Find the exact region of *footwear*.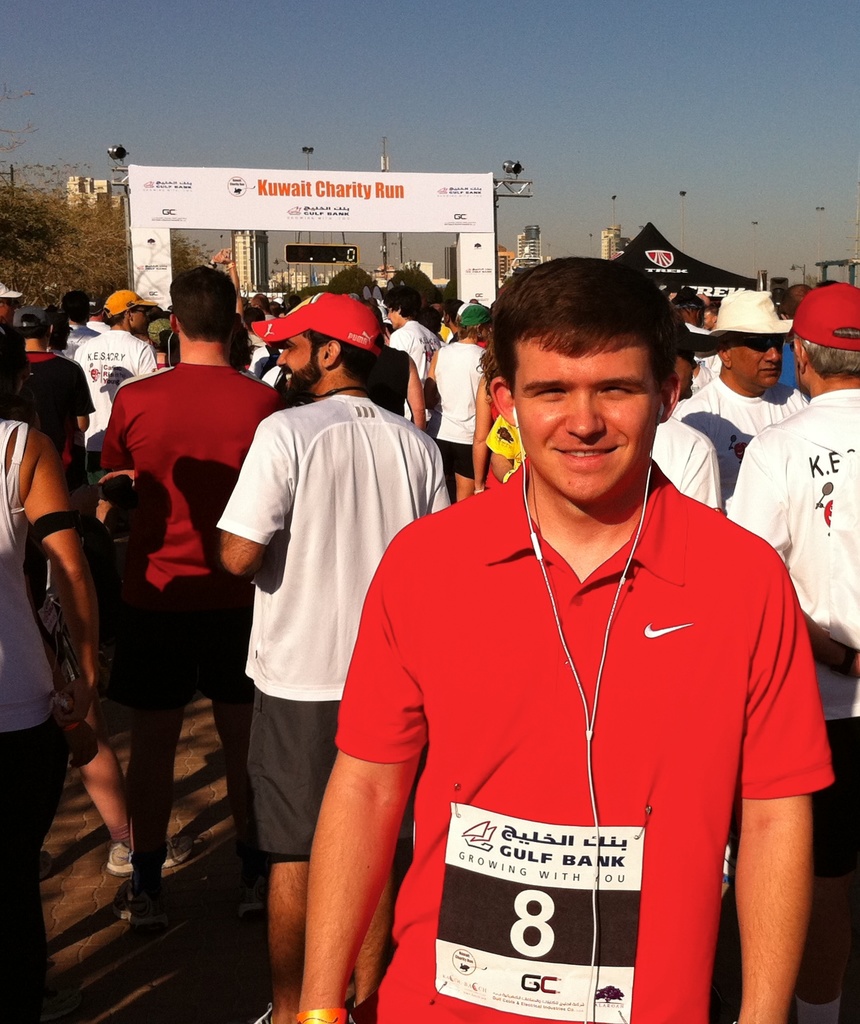
Exact region: detection(118, 879, 153, 926).
